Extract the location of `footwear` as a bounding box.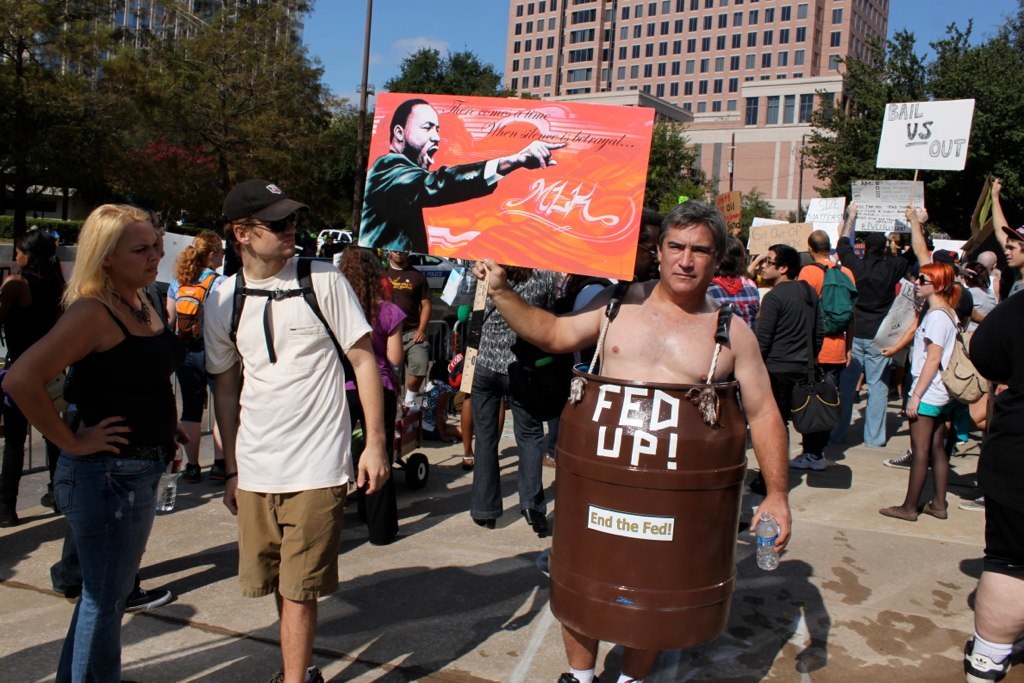
[880,504,920,520].
